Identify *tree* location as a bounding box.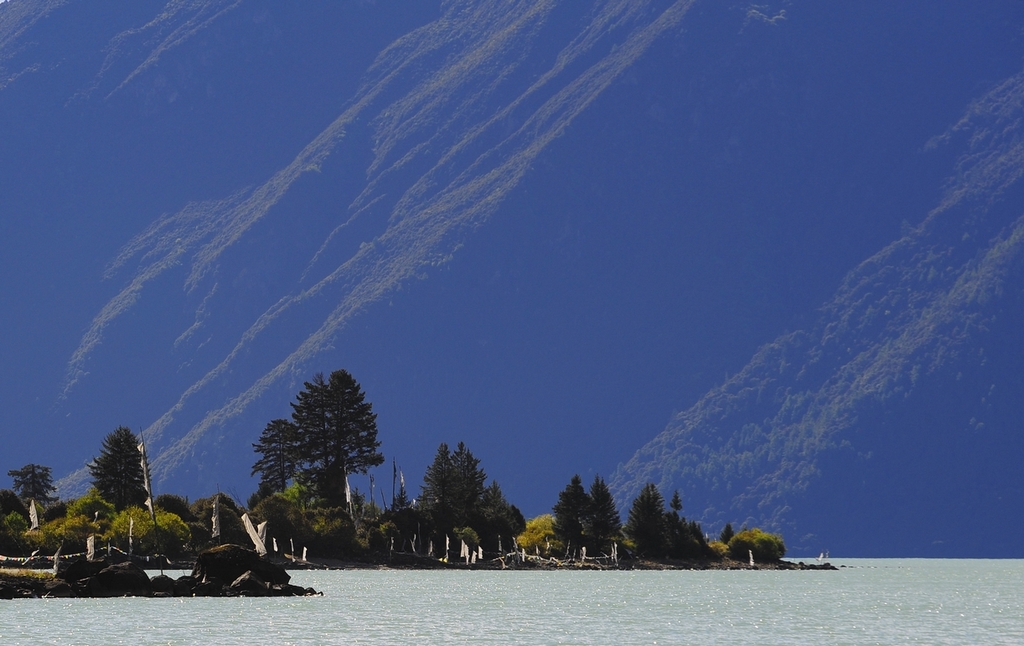
[329, 359, 387, 499].
